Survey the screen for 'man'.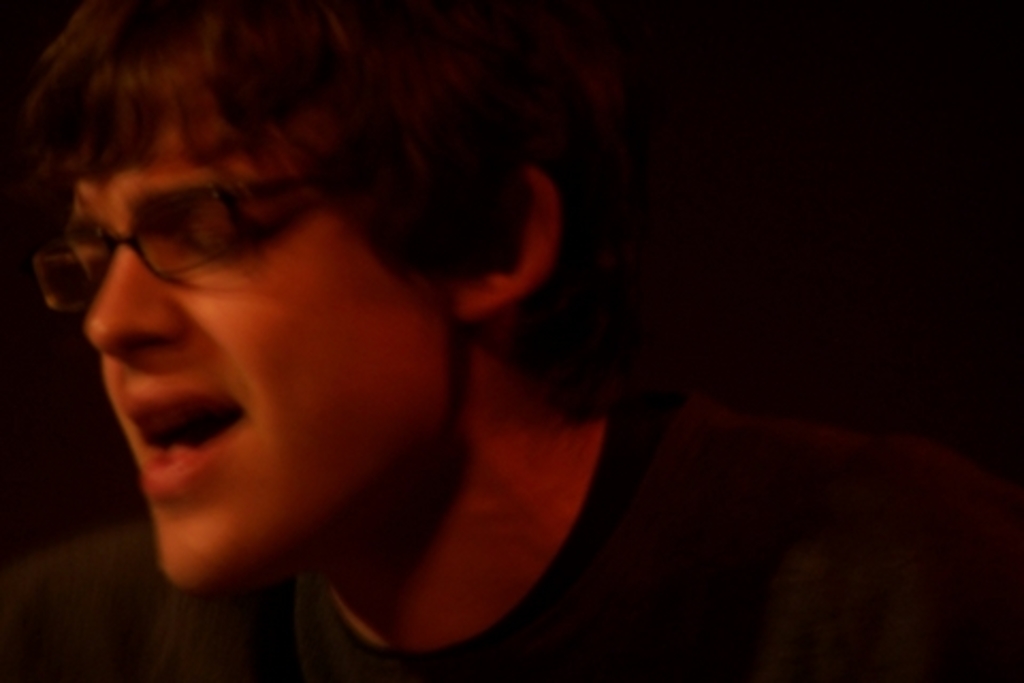
Survey found: 26:45:894:670.
